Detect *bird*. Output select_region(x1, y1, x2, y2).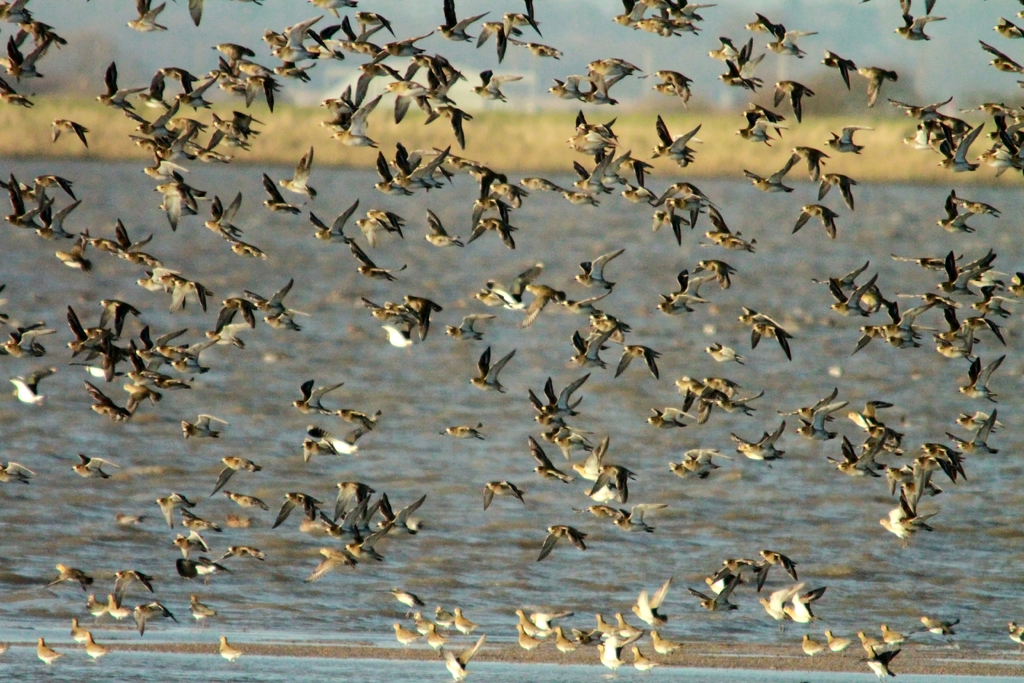
select_region(104, 595, 140, 628).
